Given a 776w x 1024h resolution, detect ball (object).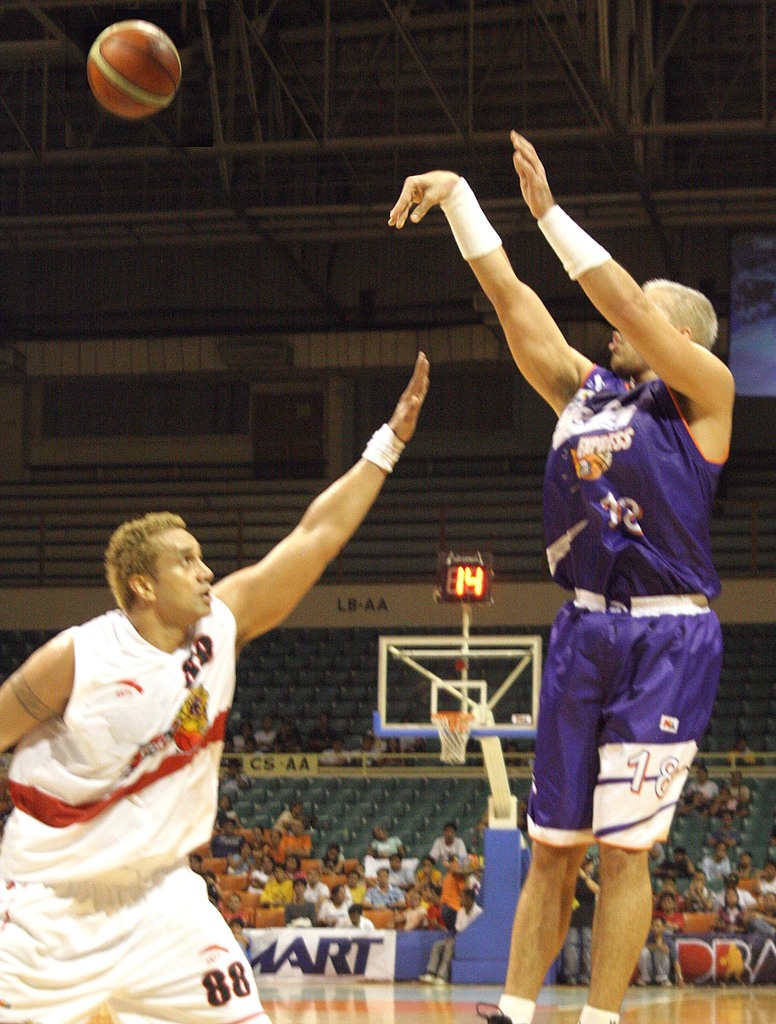
pyautogui.locateOnScreen(88, 19, 181, 120).
